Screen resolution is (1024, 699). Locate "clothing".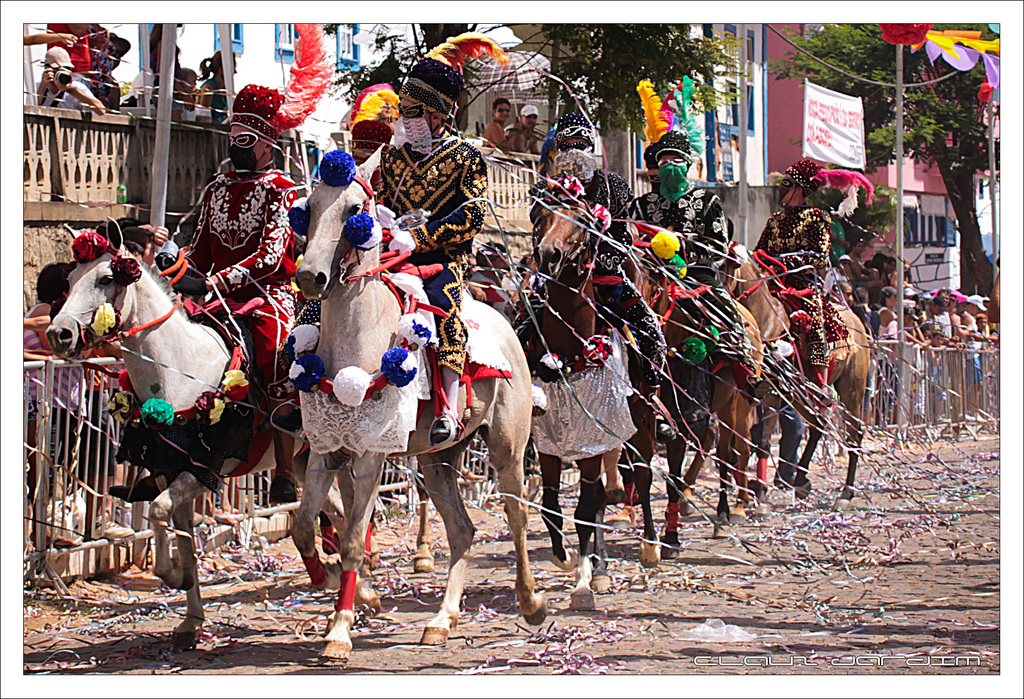
375:128:541:379.
